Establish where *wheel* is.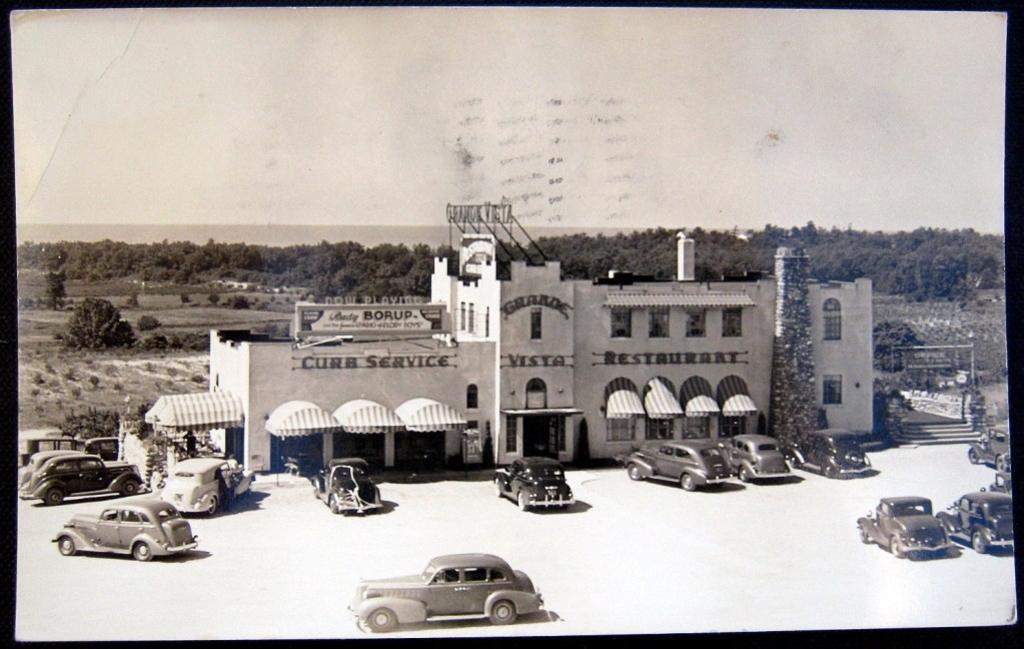
Established at (left=861, top=527, right=867, bottom=541).
